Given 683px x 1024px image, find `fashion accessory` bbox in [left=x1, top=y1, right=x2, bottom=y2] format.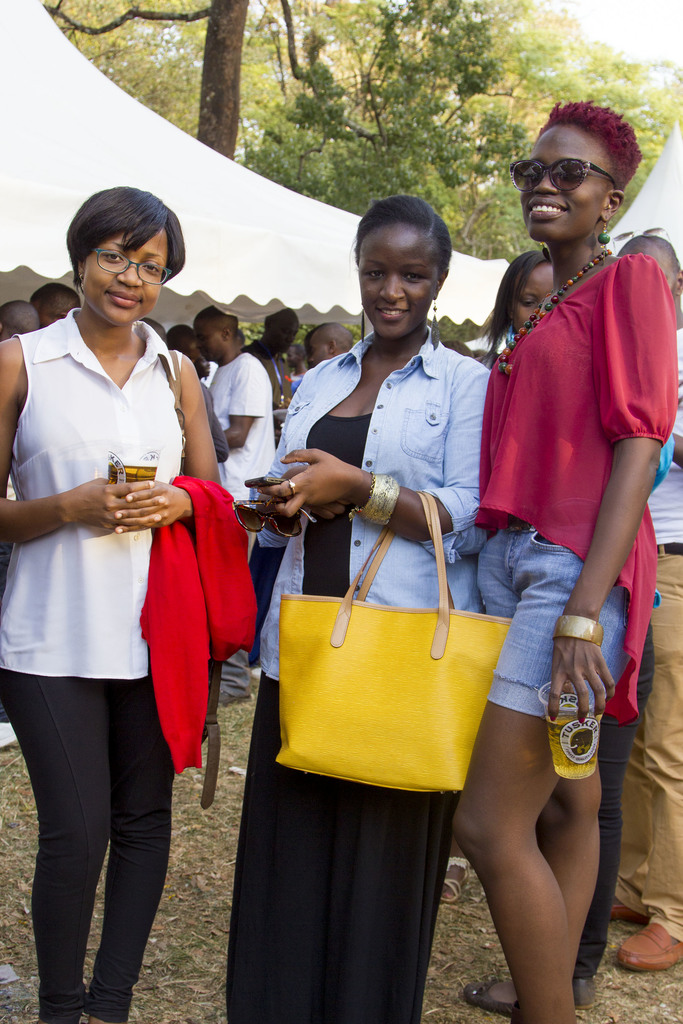
[left=358, top=309, right=365, bottom=351].
